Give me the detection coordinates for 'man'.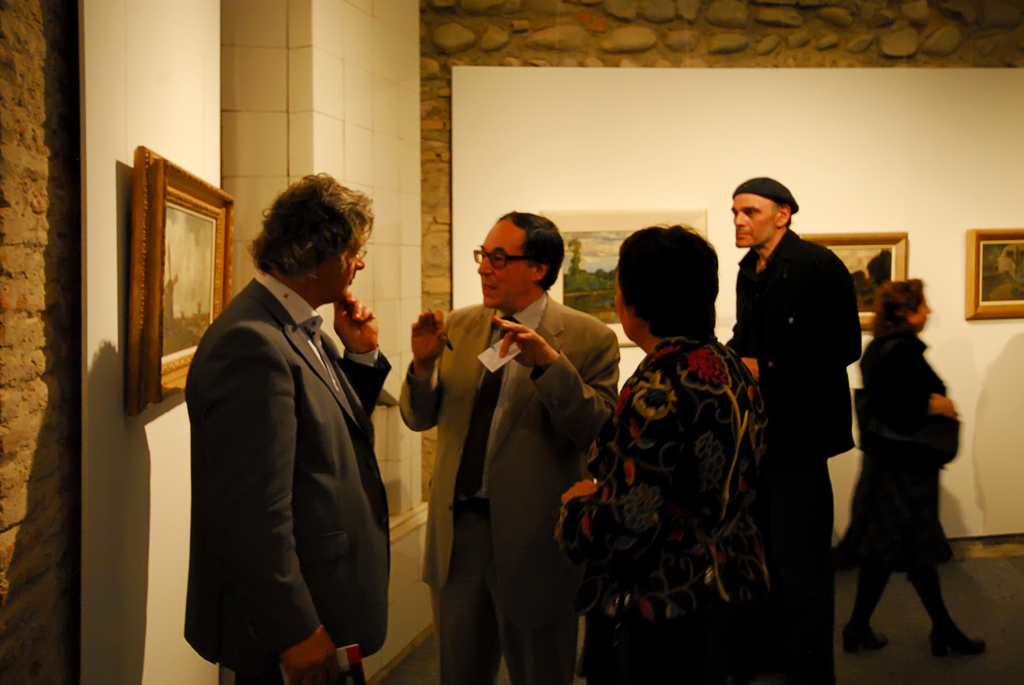
[left=720, top=175, right=858, bottom=684].
